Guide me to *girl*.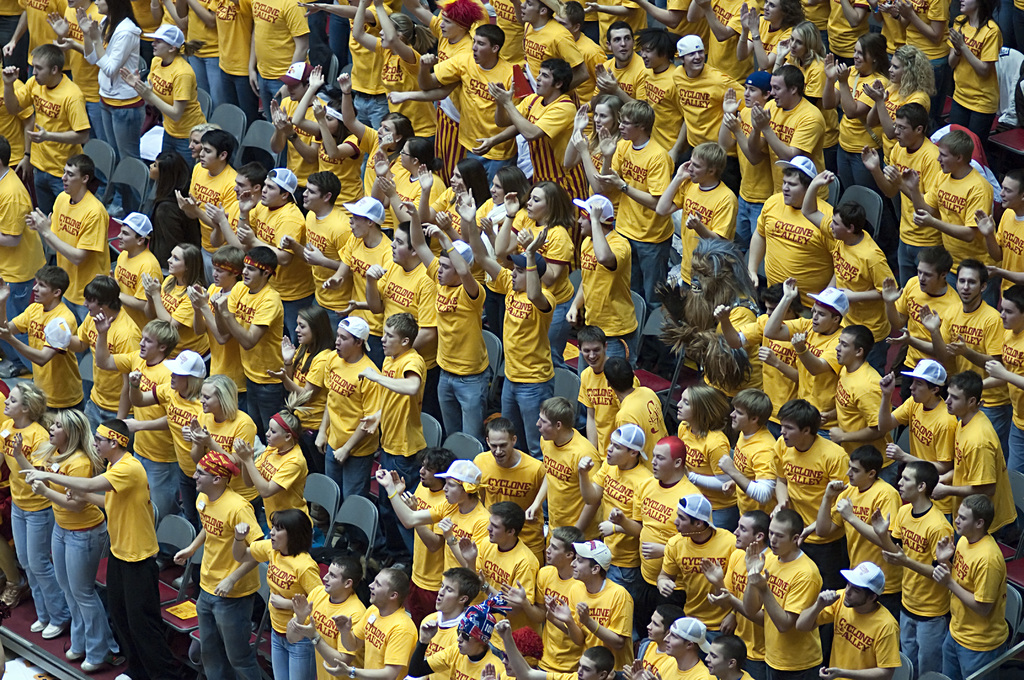
Guidance: {"left": 820, "top": 28, "right": 883, "bottom": 198}.
